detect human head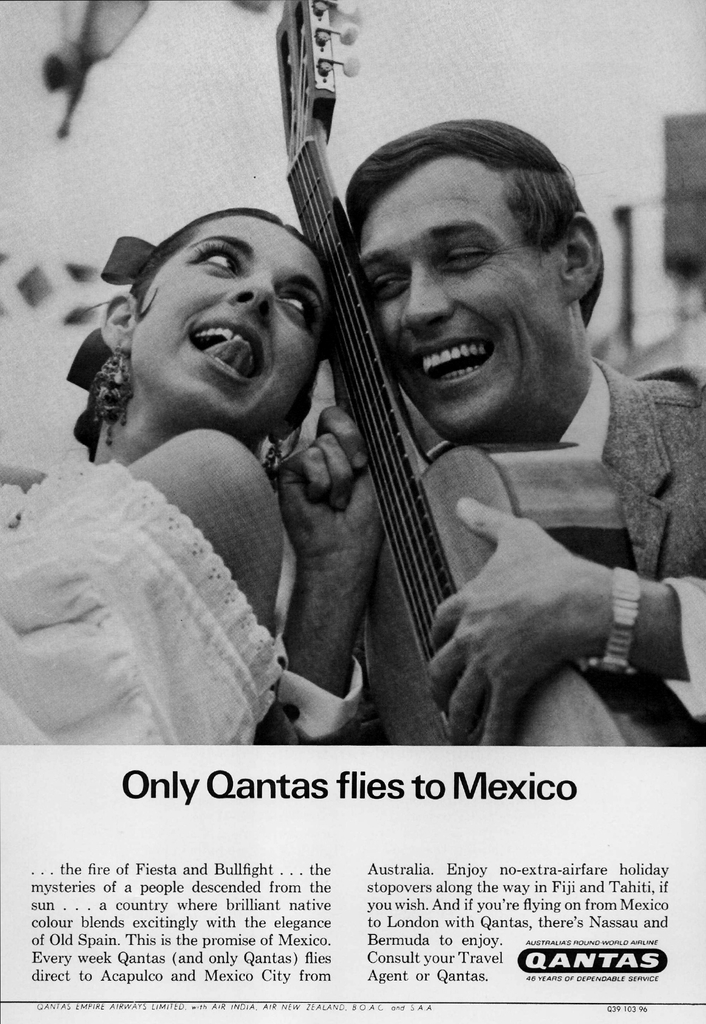
[339,118,618,493]
